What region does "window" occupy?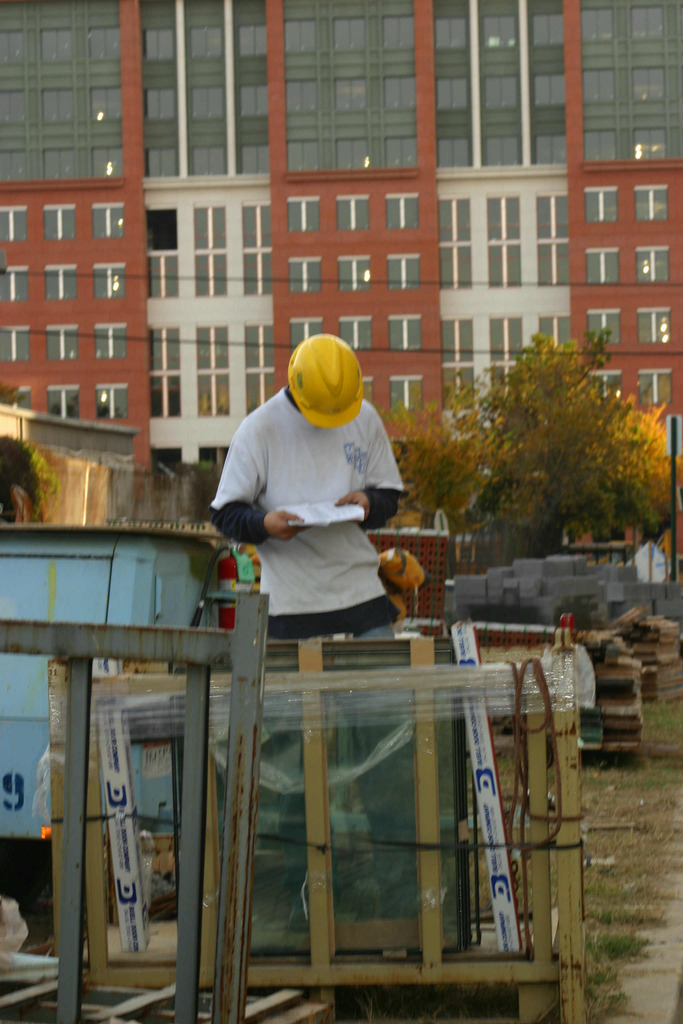
Rect(92, 204, 124, 239).
